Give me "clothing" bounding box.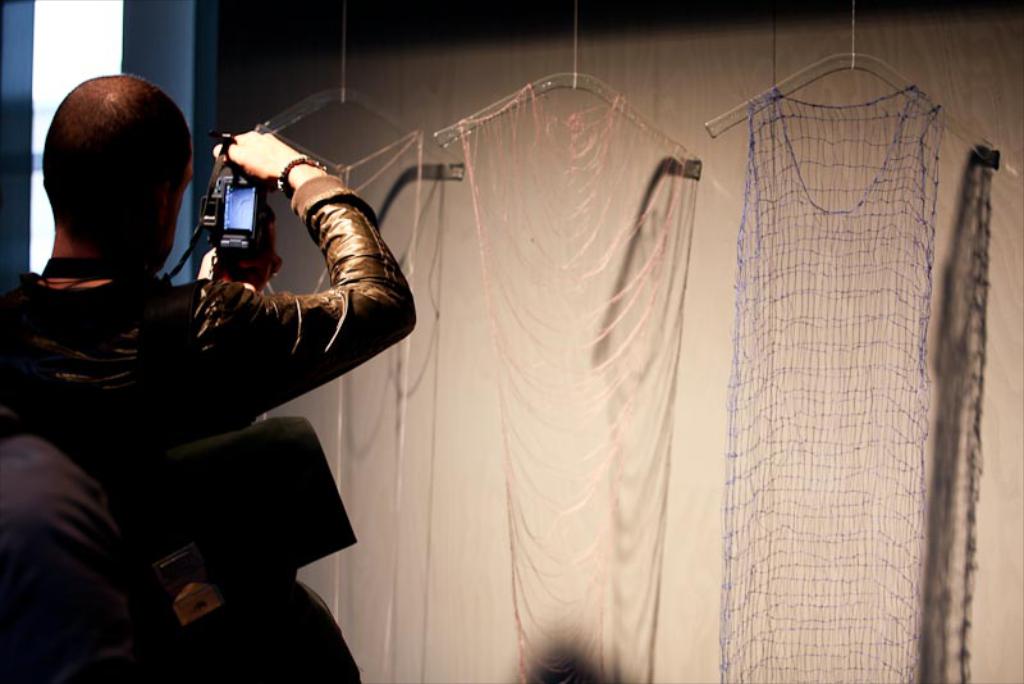
locate(29, 126, 358, 585).
